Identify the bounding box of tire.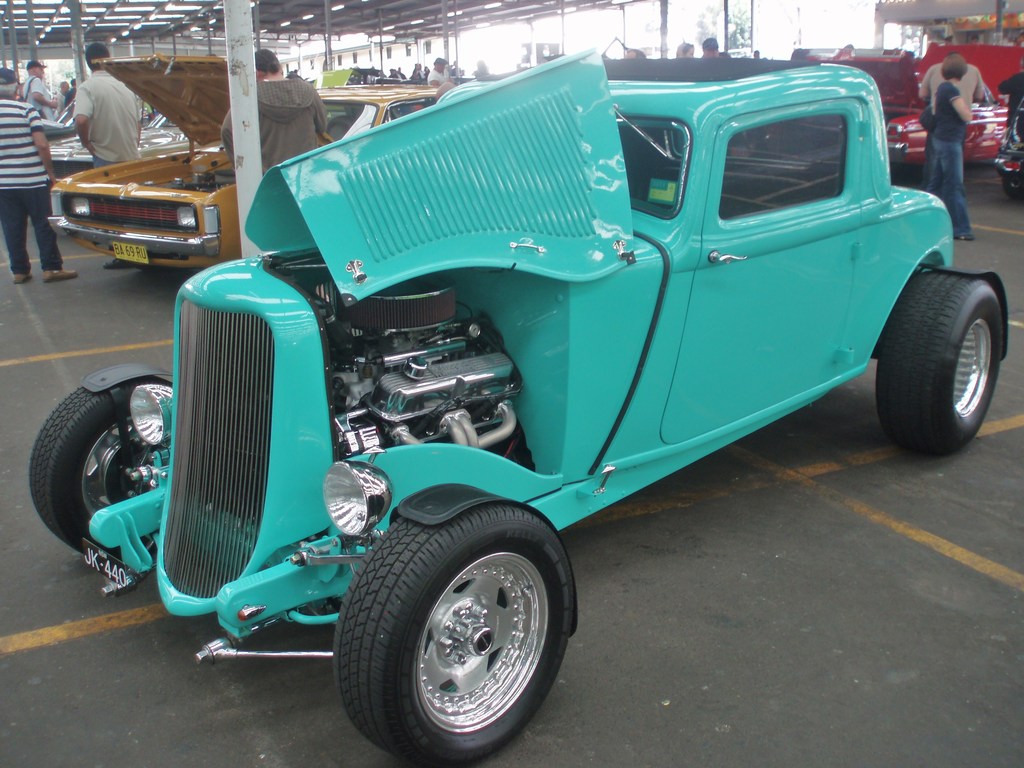
select_region(874, 270, 1003, 454).
